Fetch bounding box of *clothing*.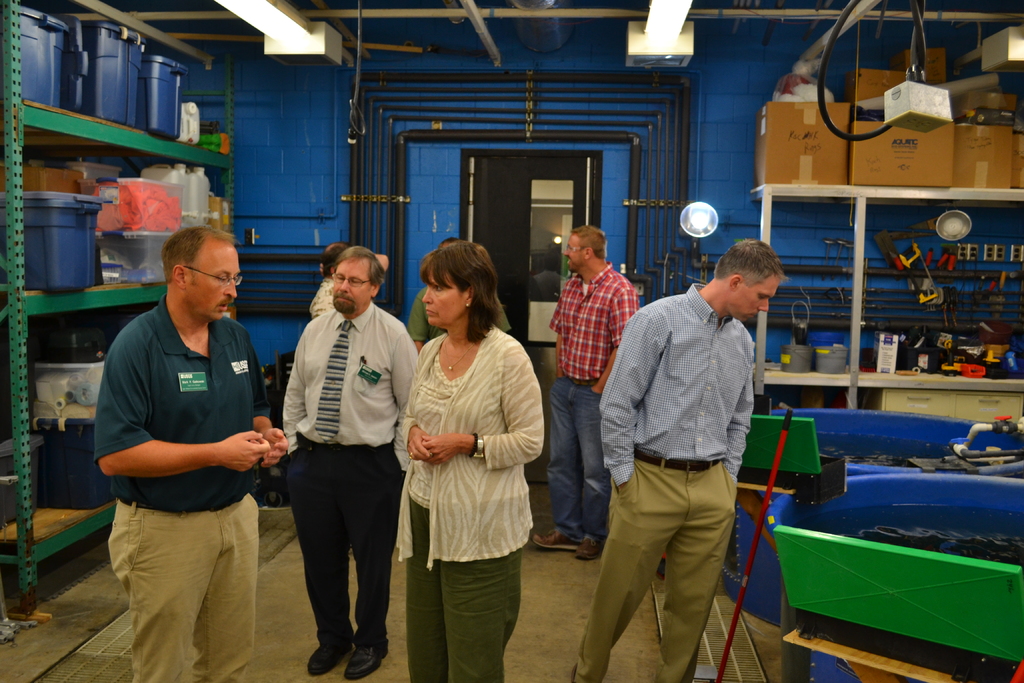
Bbox: 550/264/641/533.
